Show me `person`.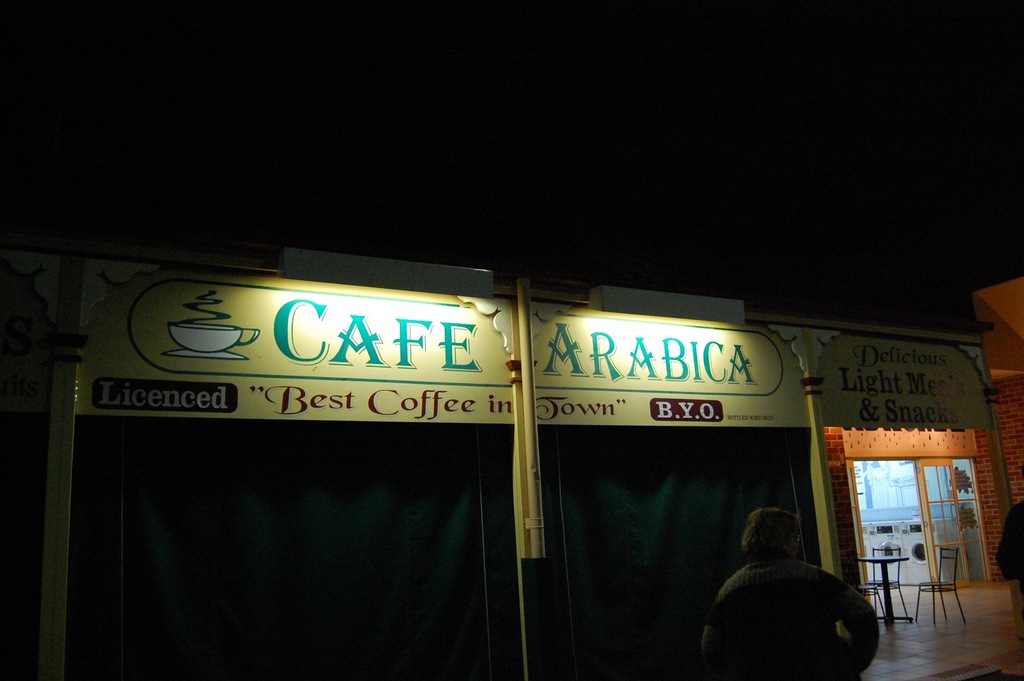
`person` is here: (715,501,891,675).
